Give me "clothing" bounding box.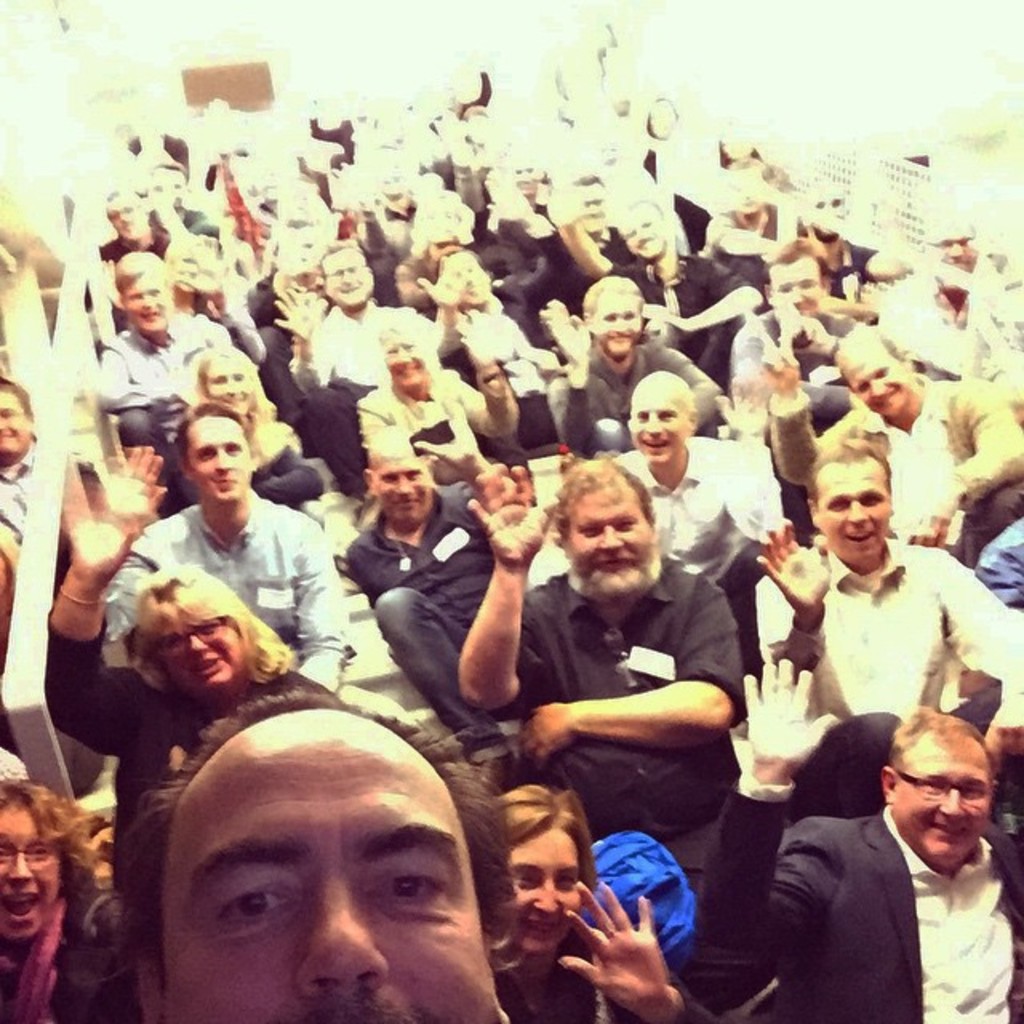
bbox=[480, 928, 662, 1022].
